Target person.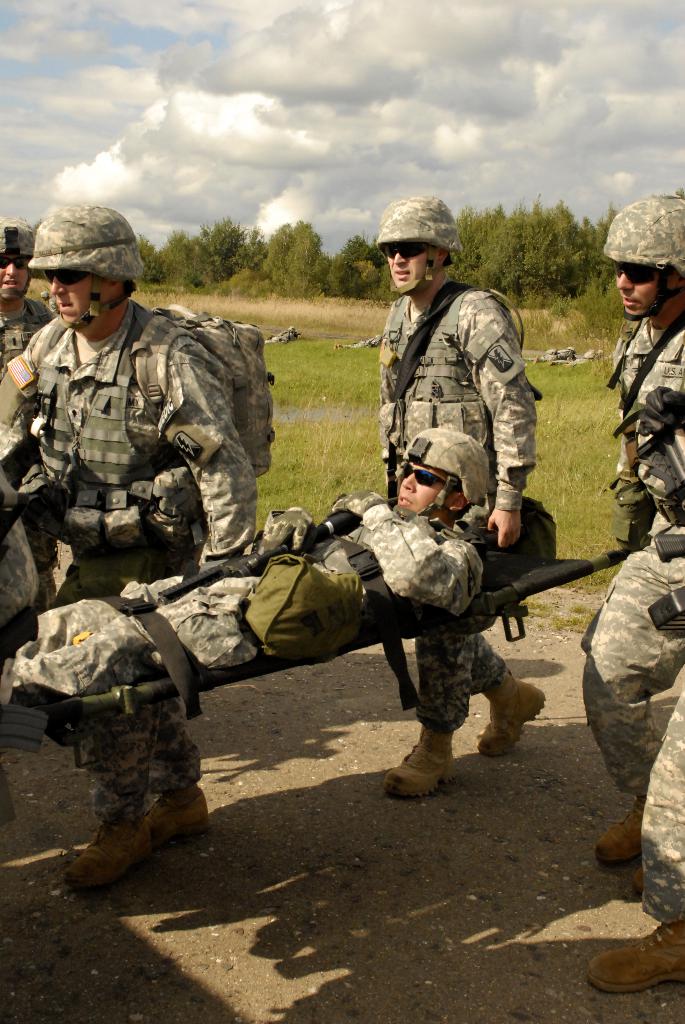
Target region: box(588, 194, 684, 869).
